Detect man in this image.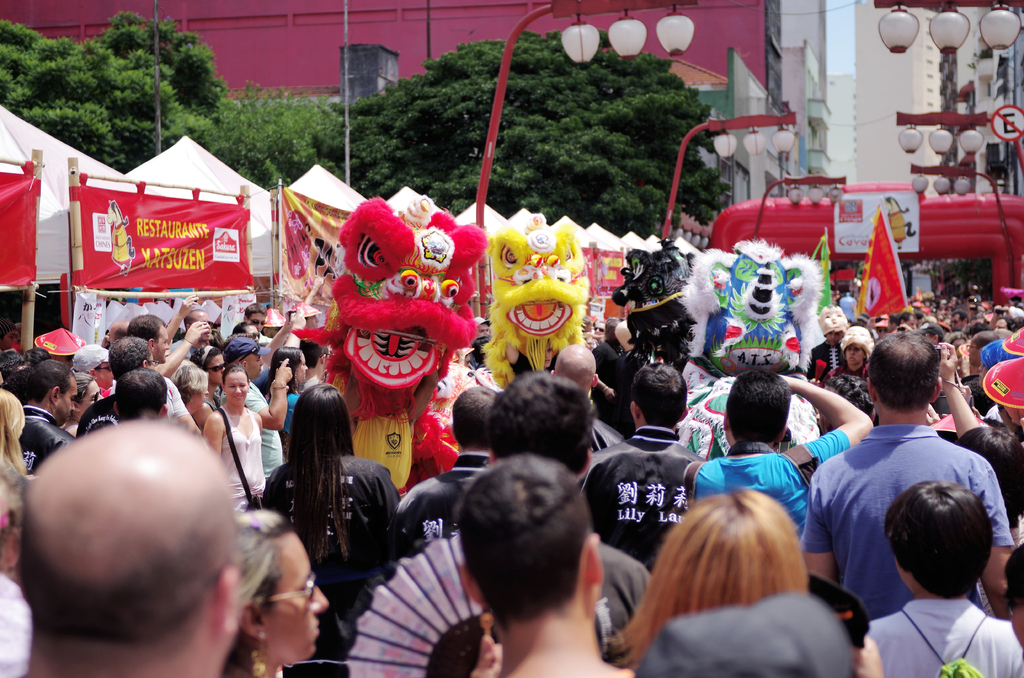
Detection: <box>16,353,75,465</box>.
